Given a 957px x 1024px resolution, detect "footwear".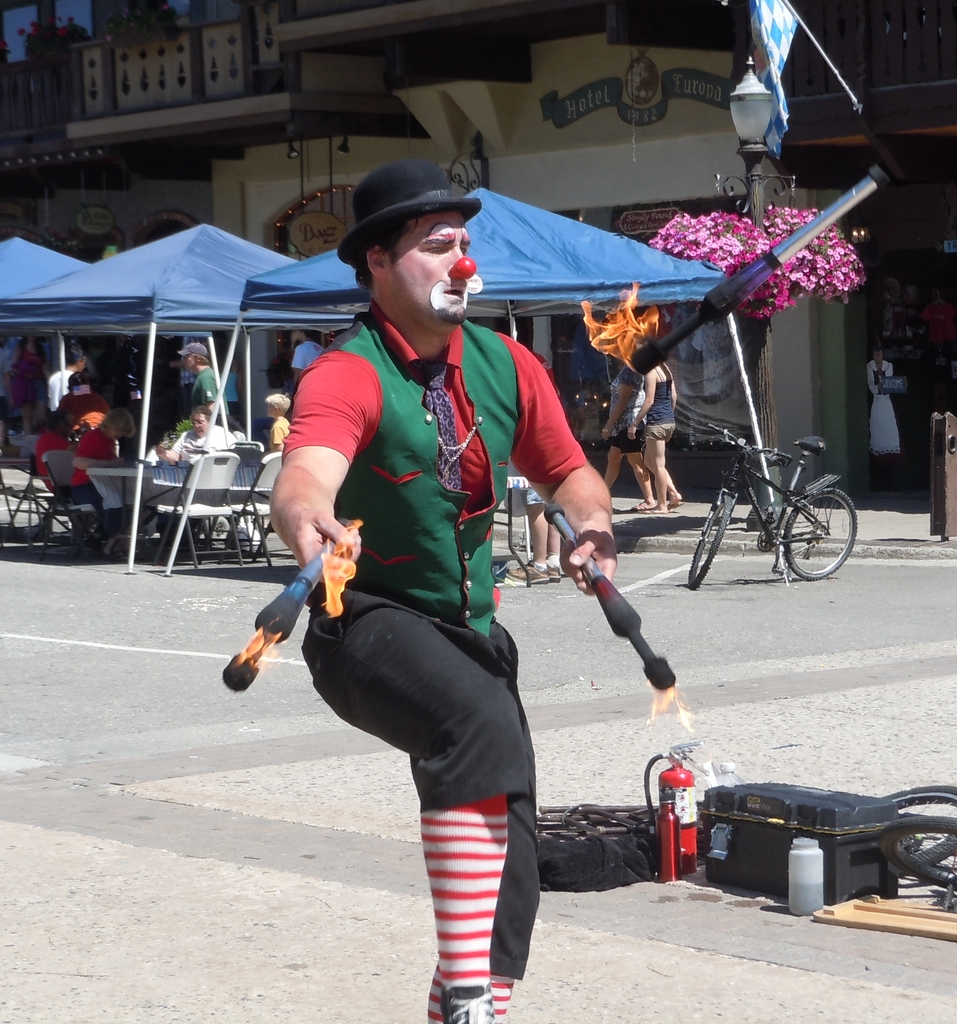
{"left": 448, "top": 995, "right": 500, "bottom": 1023}.
